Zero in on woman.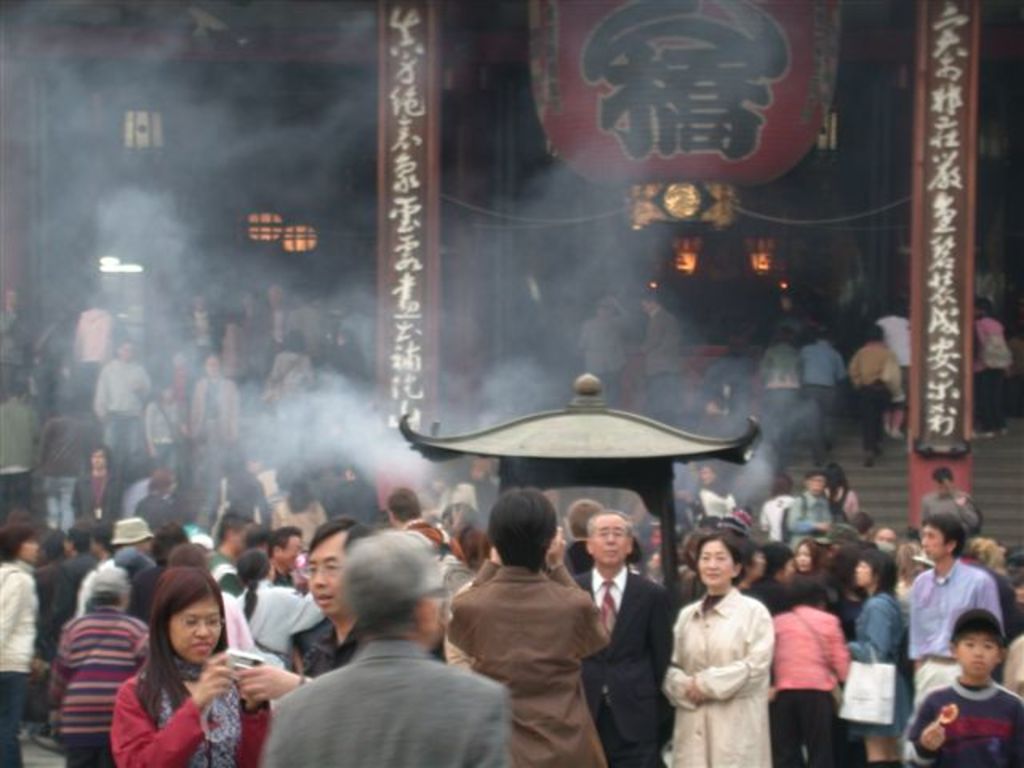
Zeroed in: 99:558:246:758.
